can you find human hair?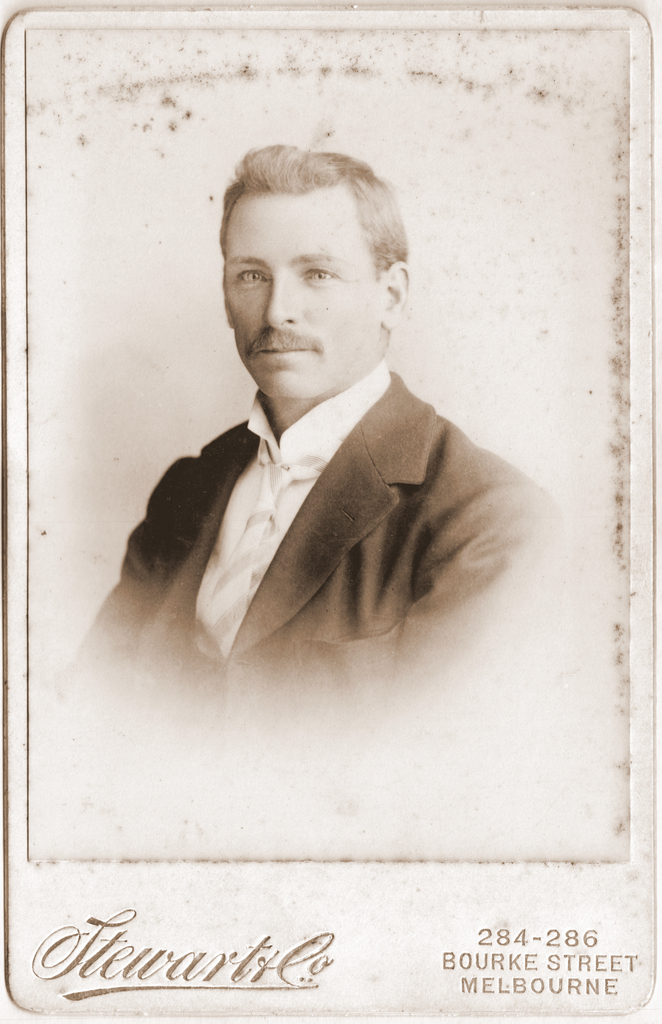
Yes, bounding box: {"x1": 217, "y1": 131, "x2": 409, "y2": 329}.
